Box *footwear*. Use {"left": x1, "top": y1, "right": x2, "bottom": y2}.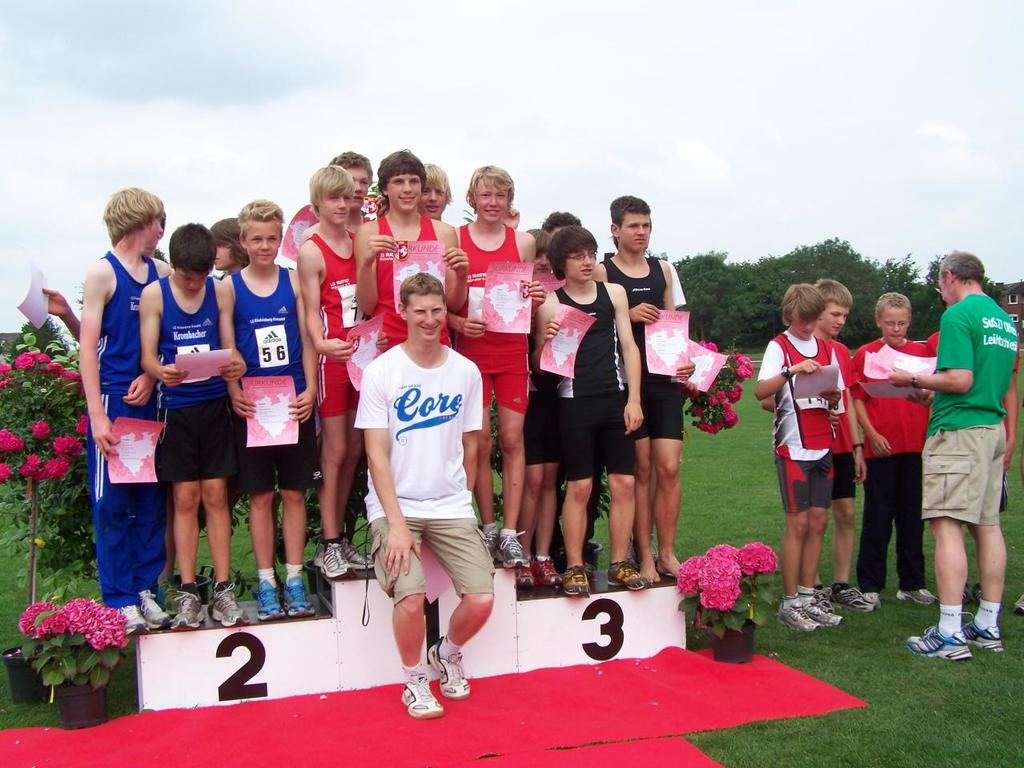
{"left": 139, "top": 587, "right": 171, "bottom": 629}.
